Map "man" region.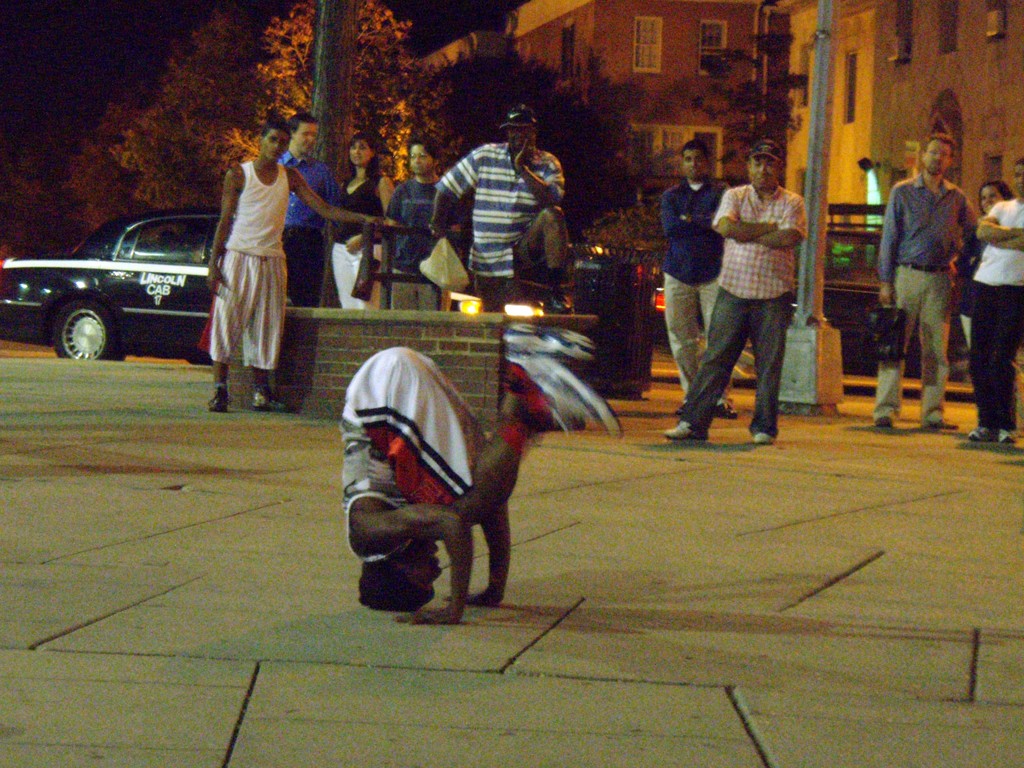
Mapped to locate(268, 110, 337, 410).
